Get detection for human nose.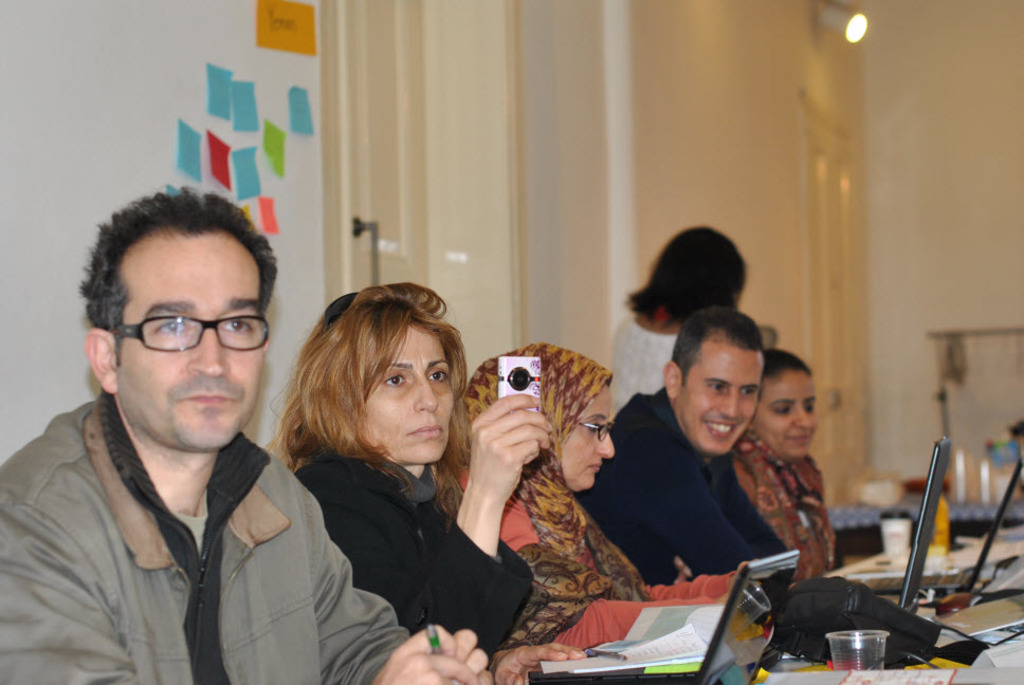
Detection: Rect(185, 325, 232, 377).
